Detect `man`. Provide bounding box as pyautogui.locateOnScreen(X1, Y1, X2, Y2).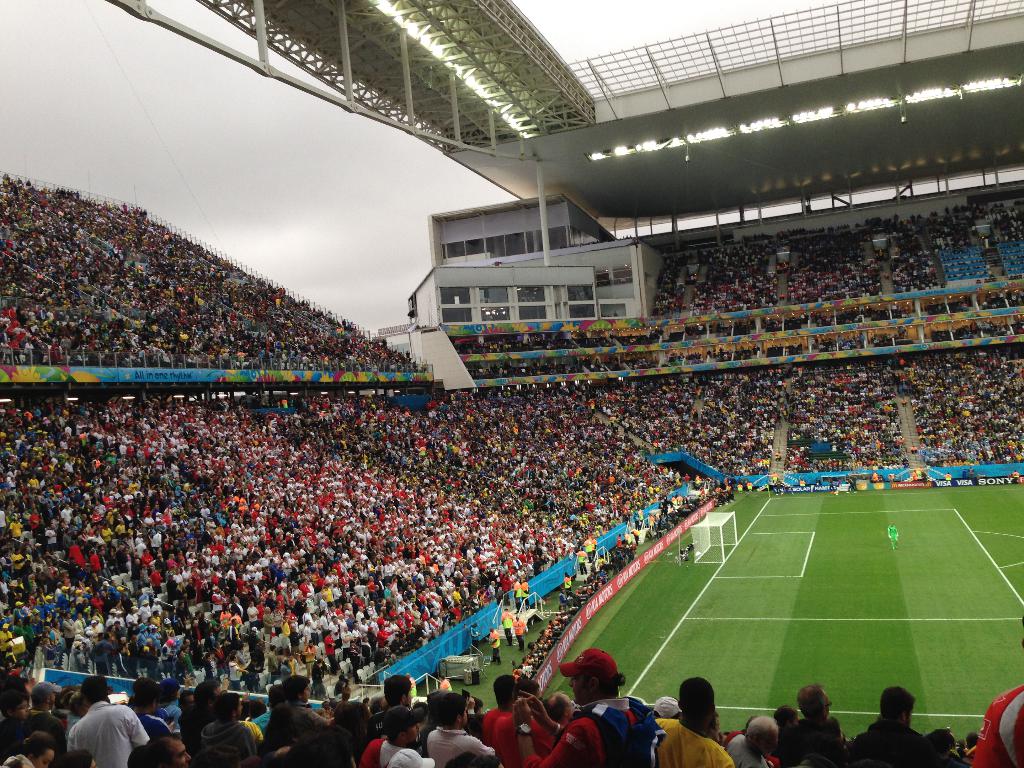
pyautogui.locateOnScreen(724, 715, 781, 767).
